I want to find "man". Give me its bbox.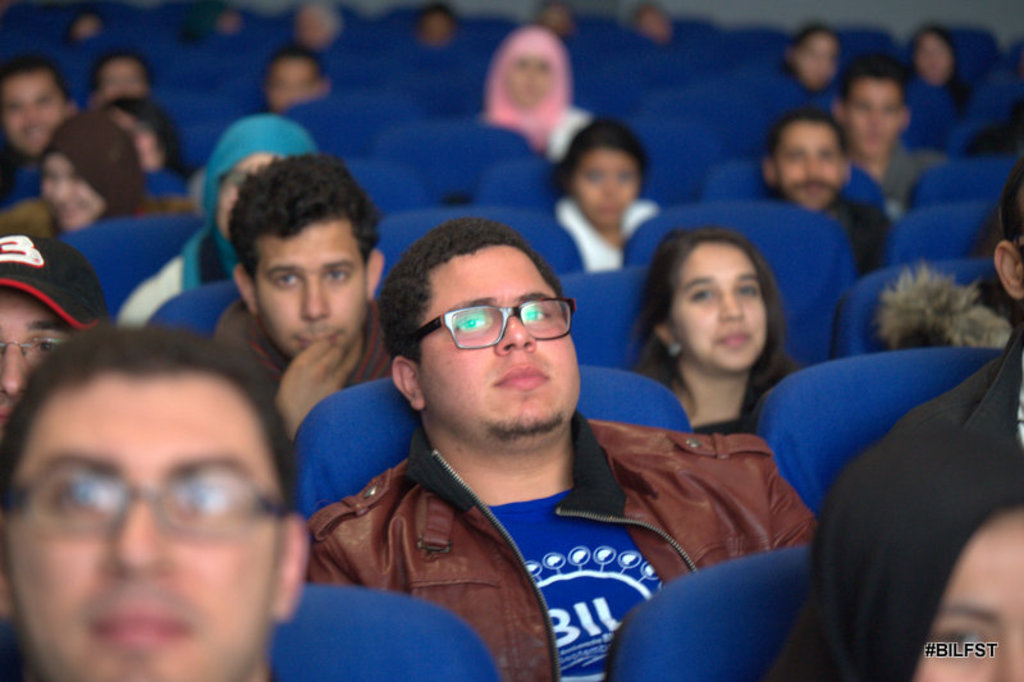
297,224,832,681.
